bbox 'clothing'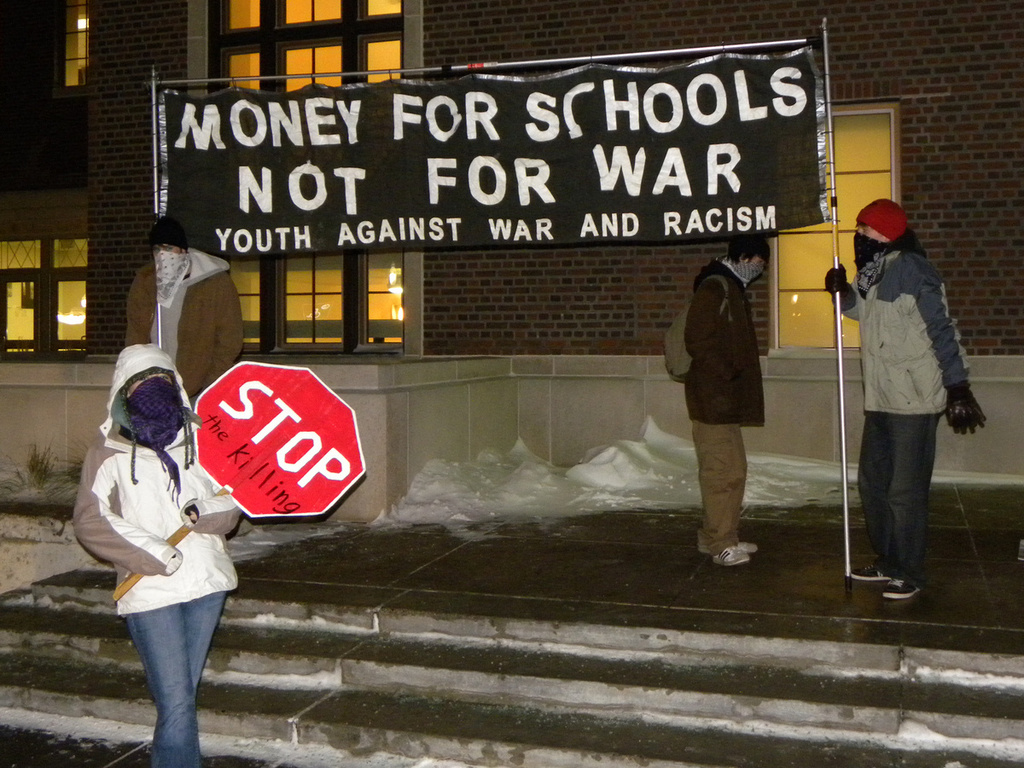
73, 344, 243, 766
